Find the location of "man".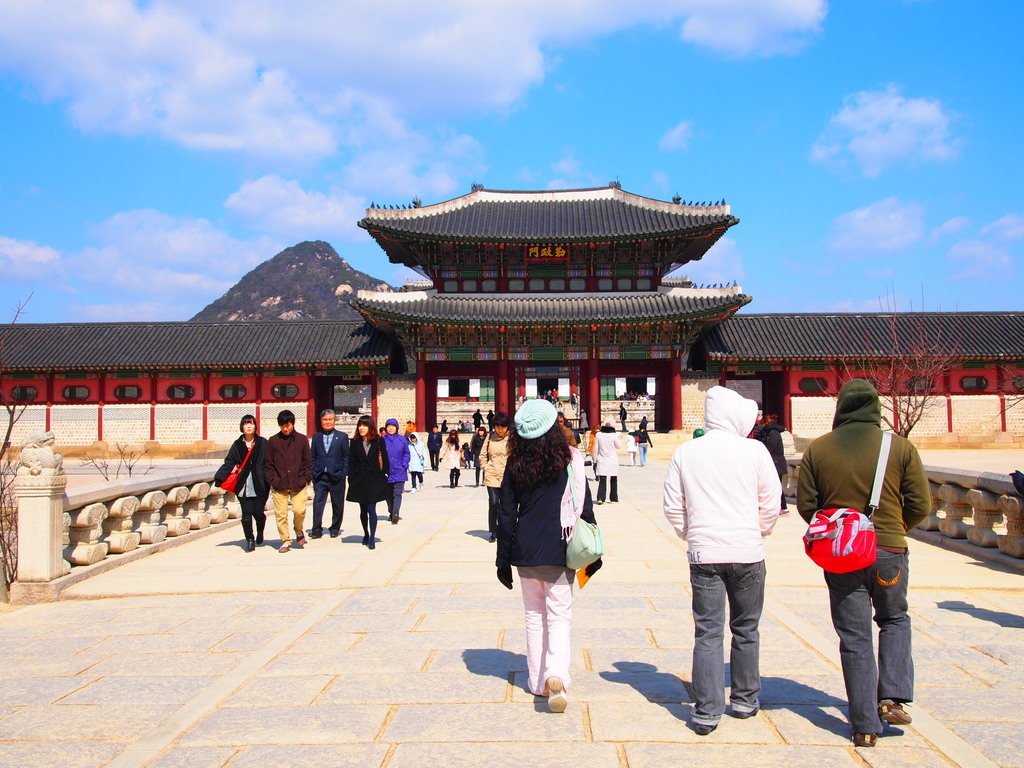
Location: 313:406:349:540.
